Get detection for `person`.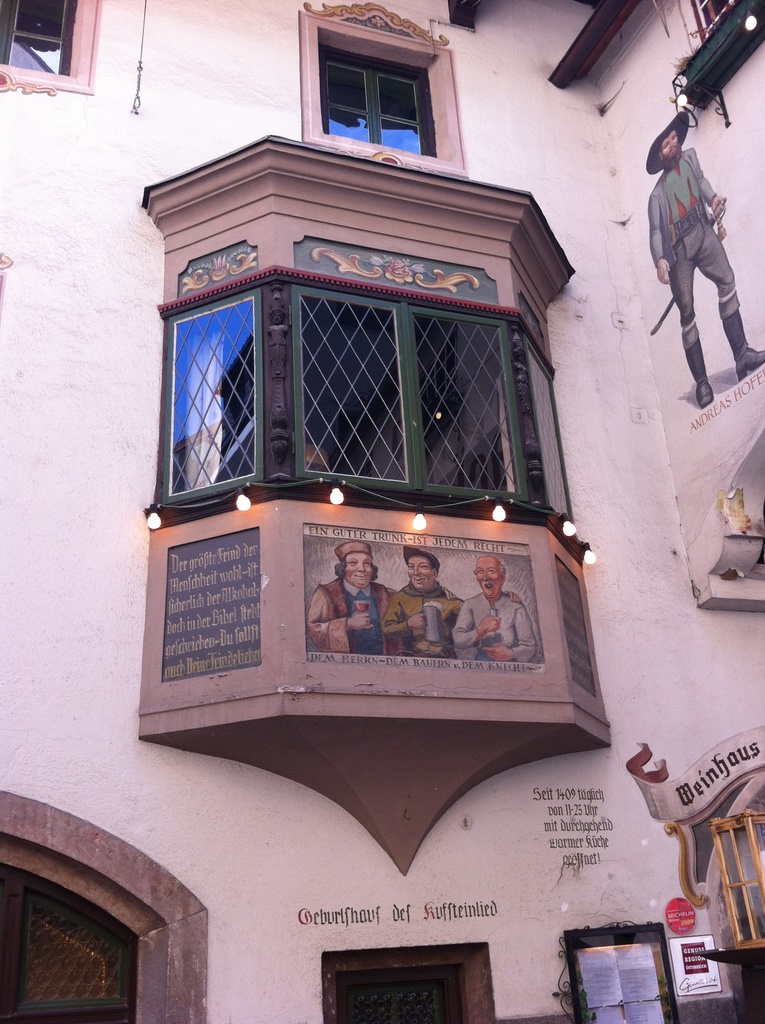
Detection: bbox=(307, 541, 400, 657).
